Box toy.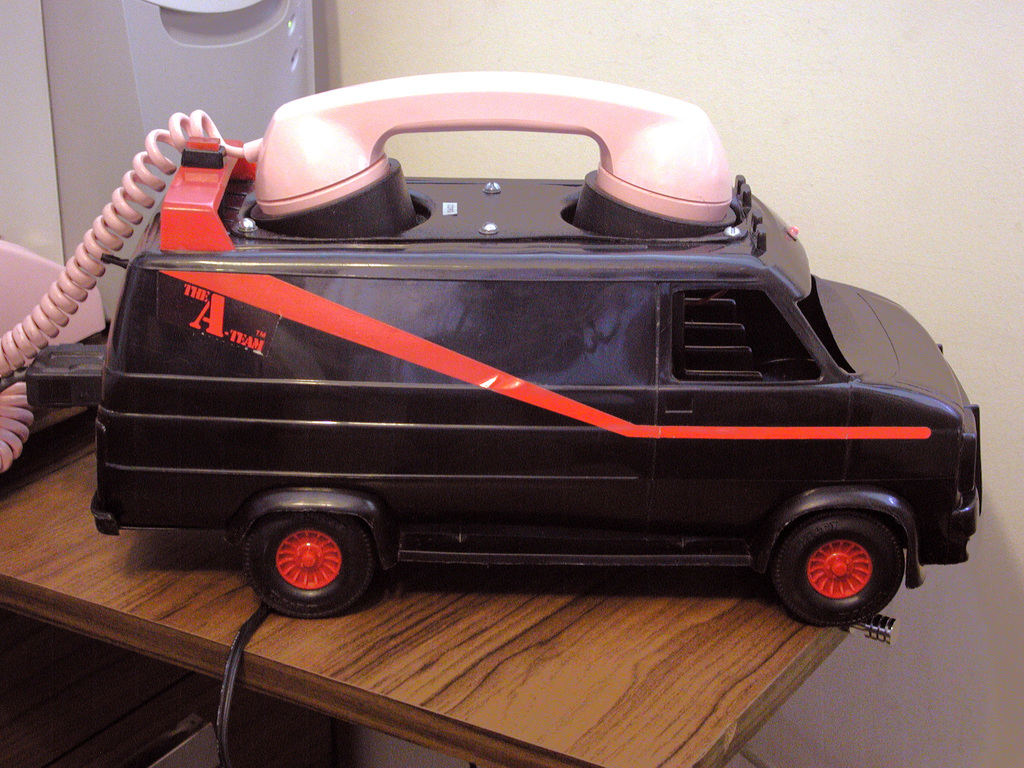
[left=0, top=77, right=1023, bottom=697].
